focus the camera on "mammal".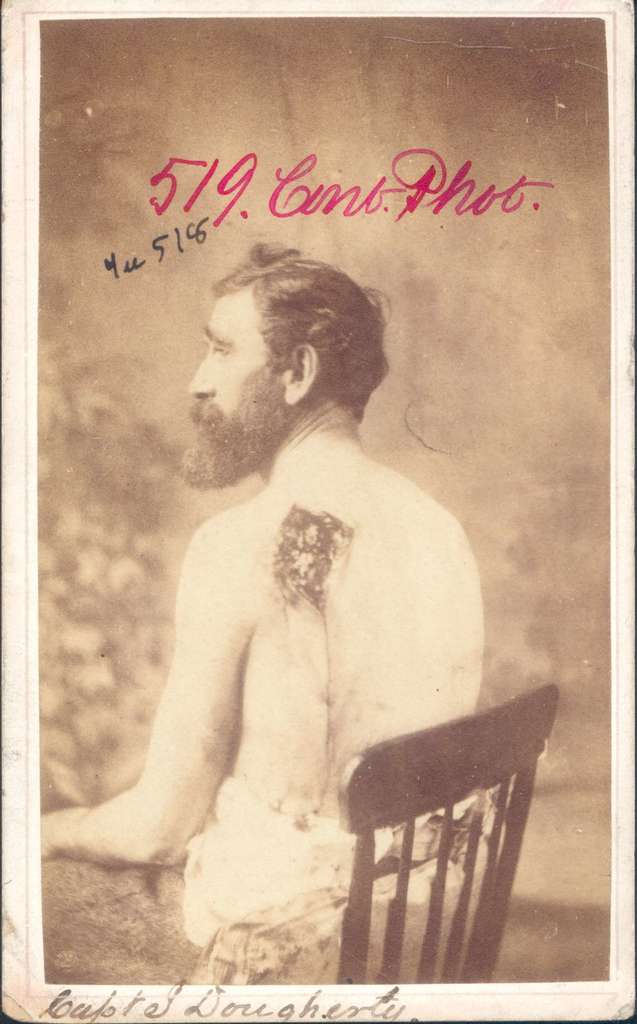
Focus region: rect(90, 266, 503, 940).
